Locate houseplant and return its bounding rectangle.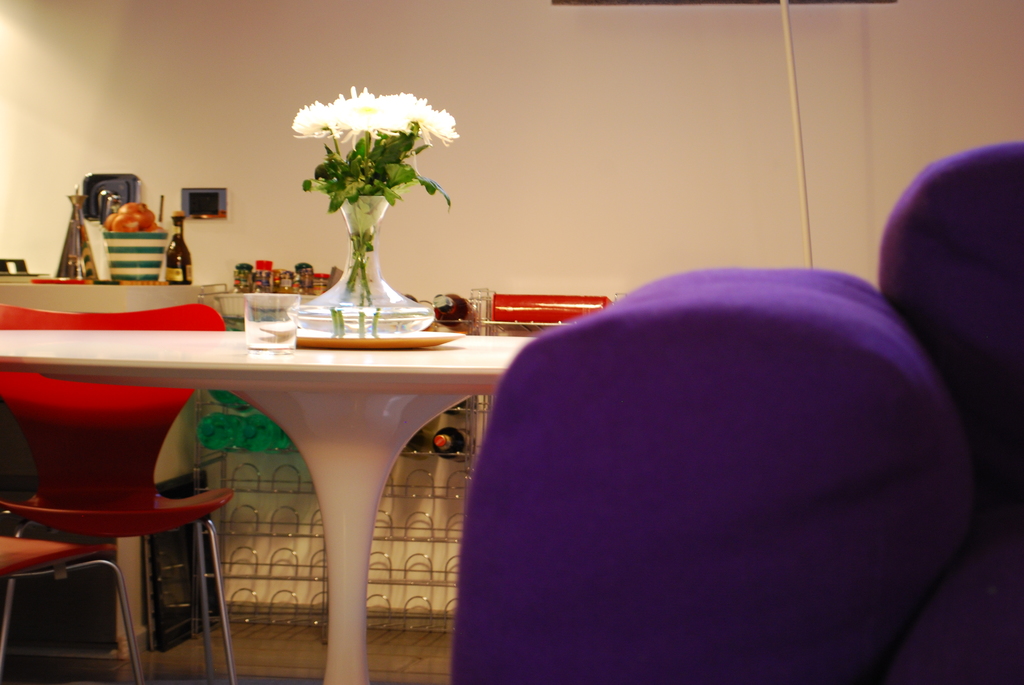
detection(289, 84, 459, 341).
